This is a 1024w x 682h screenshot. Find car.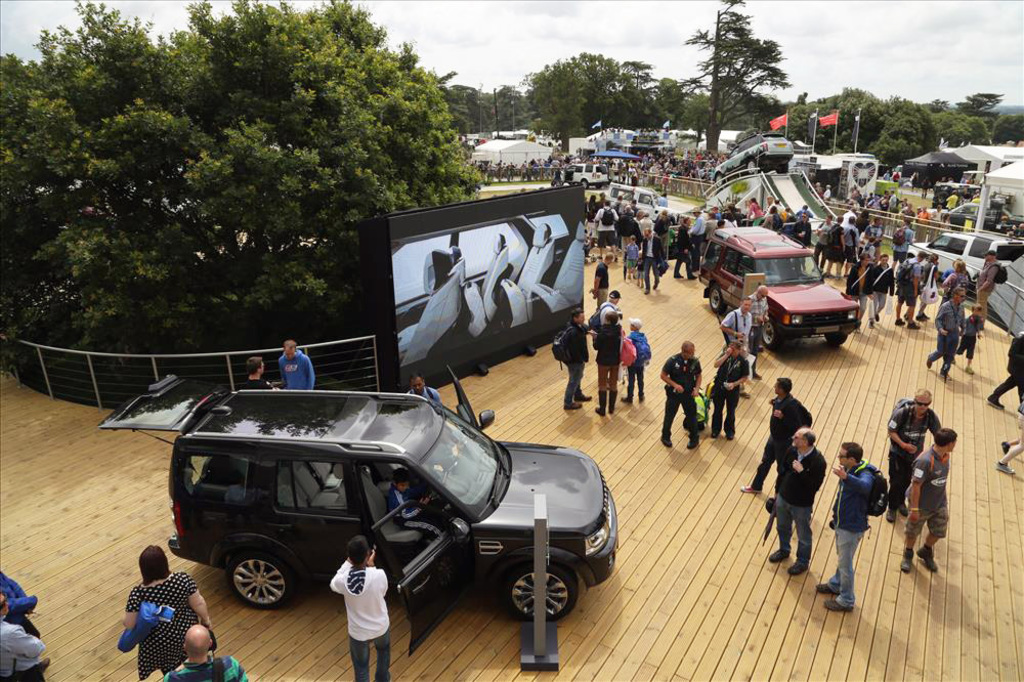
Bounding box: 560,163,613,186.
